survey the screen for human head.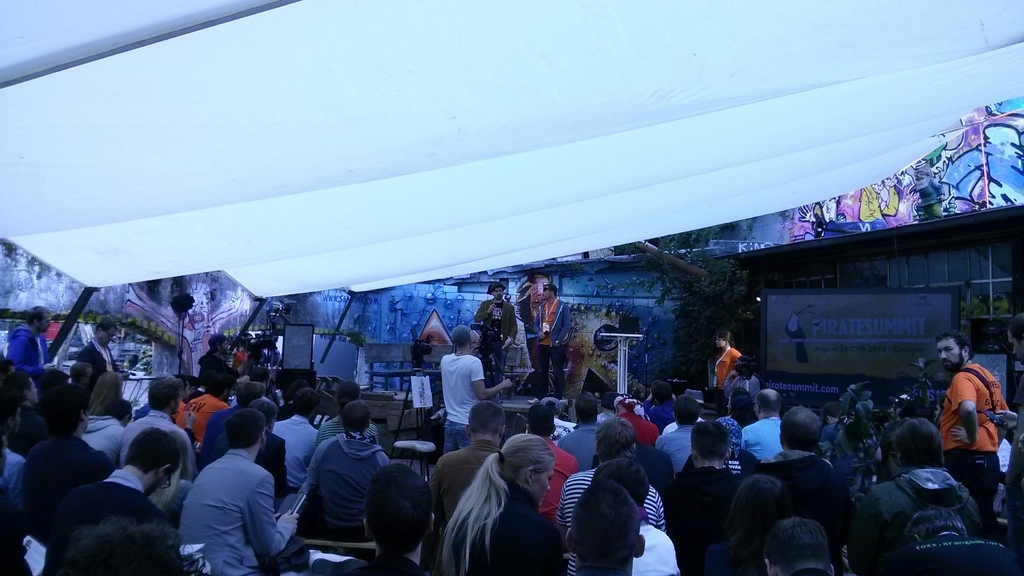
Survey found: (x1=355, y1=470, x2=427, y2=547).
